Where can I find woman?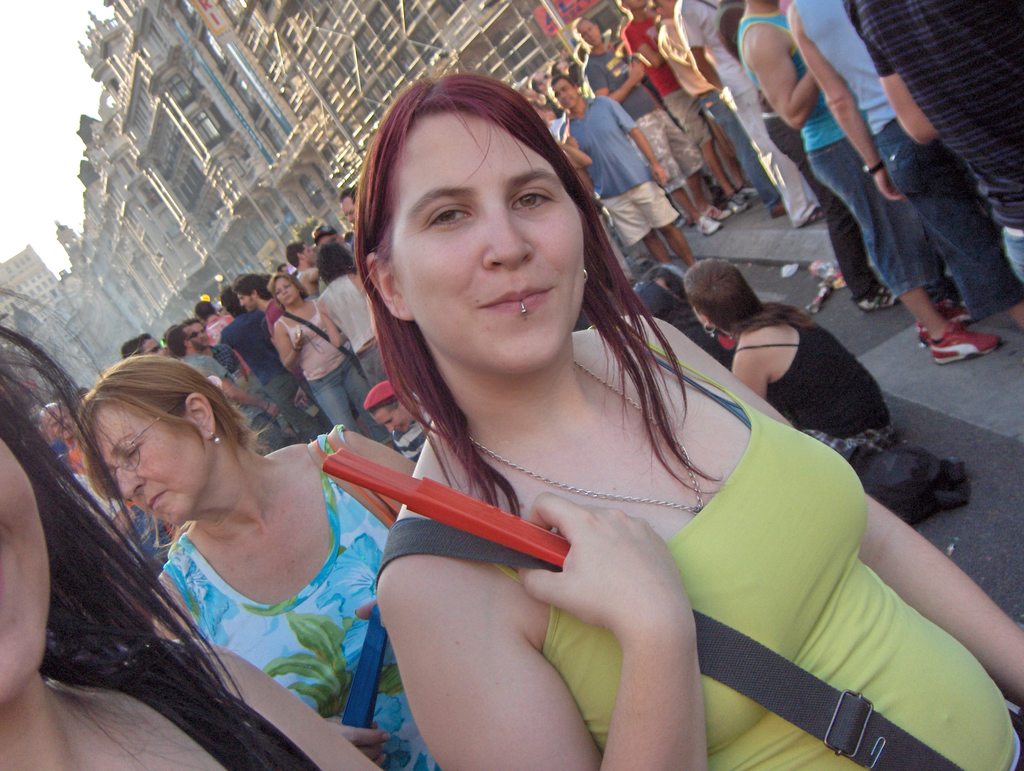
You can find it at box=[733, 0, 1012, 367].
